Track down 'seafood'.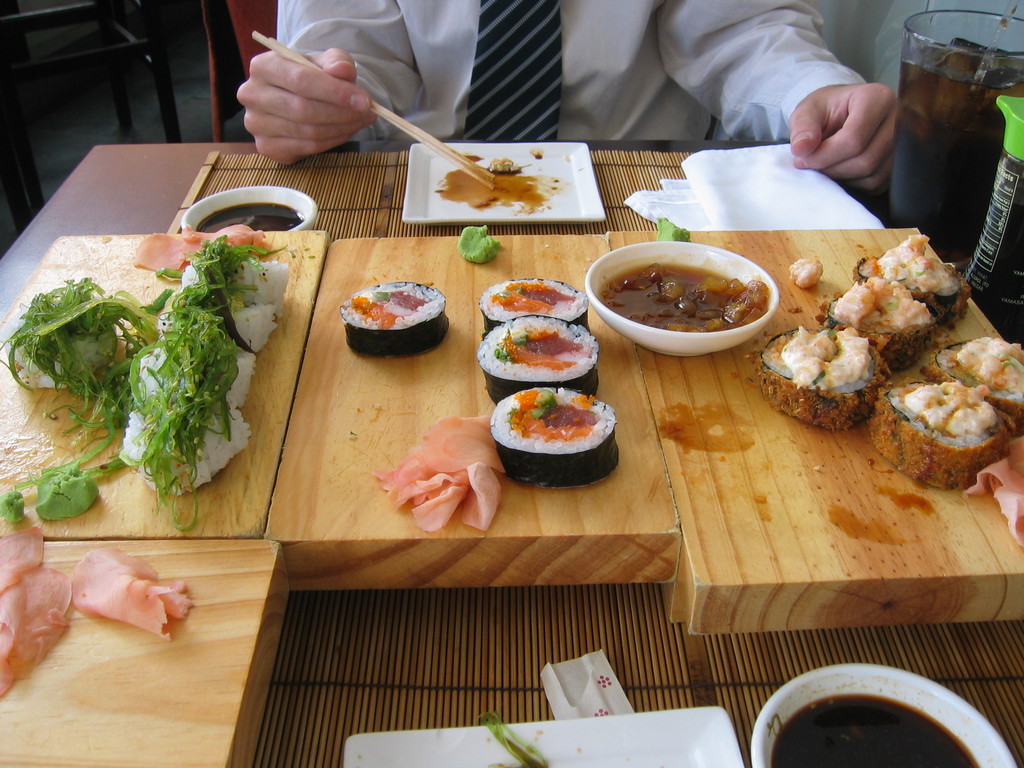
Tracked to {"x1": 126, "y1": 219, "x2": 266, "y2": 284}.
